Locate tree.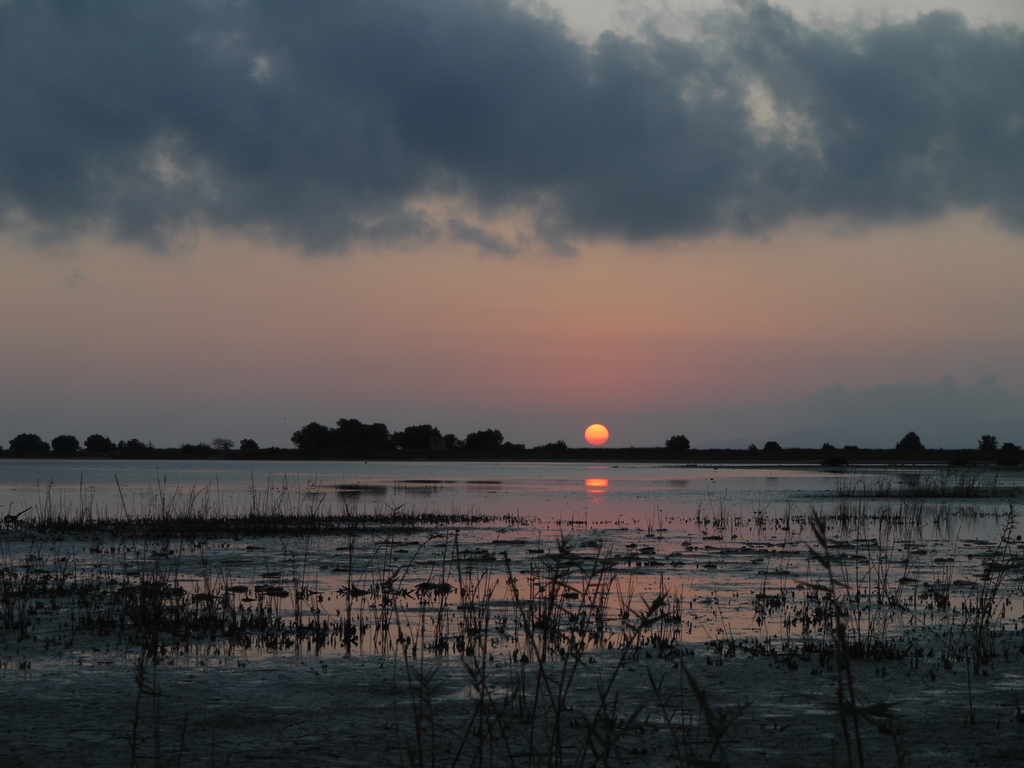
Bounding box: locate(664, 435, 691, 452).
